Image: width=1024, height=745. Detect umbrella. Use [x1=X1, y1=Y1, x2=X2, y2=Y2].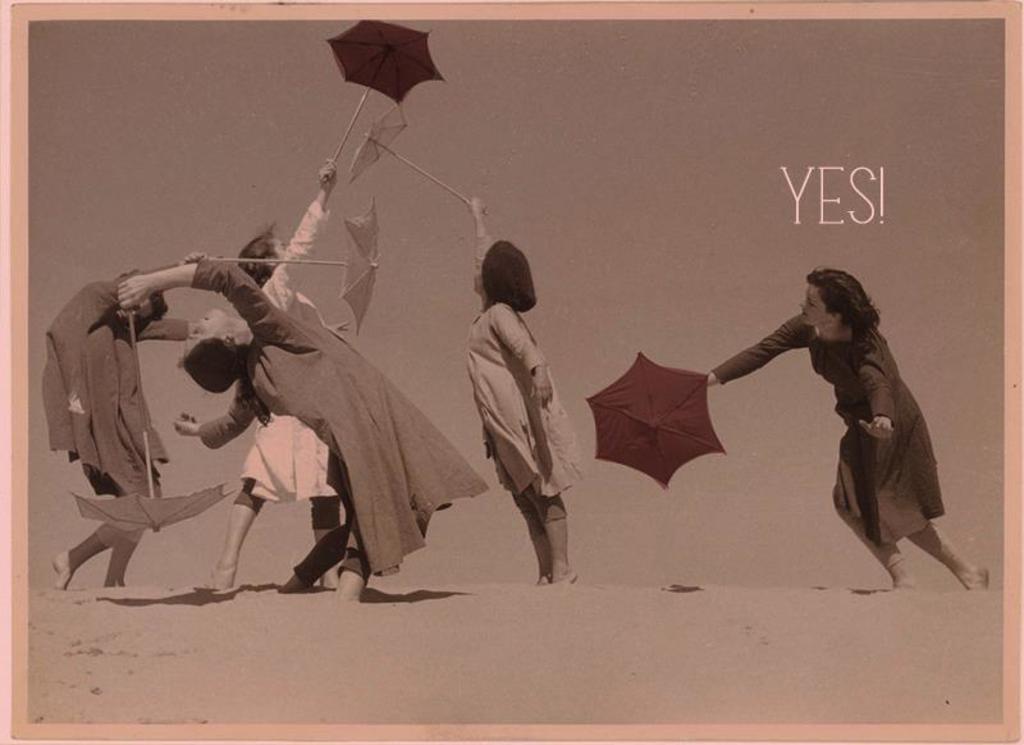
[x1=351, y1=101, x2=490, y2=214].
